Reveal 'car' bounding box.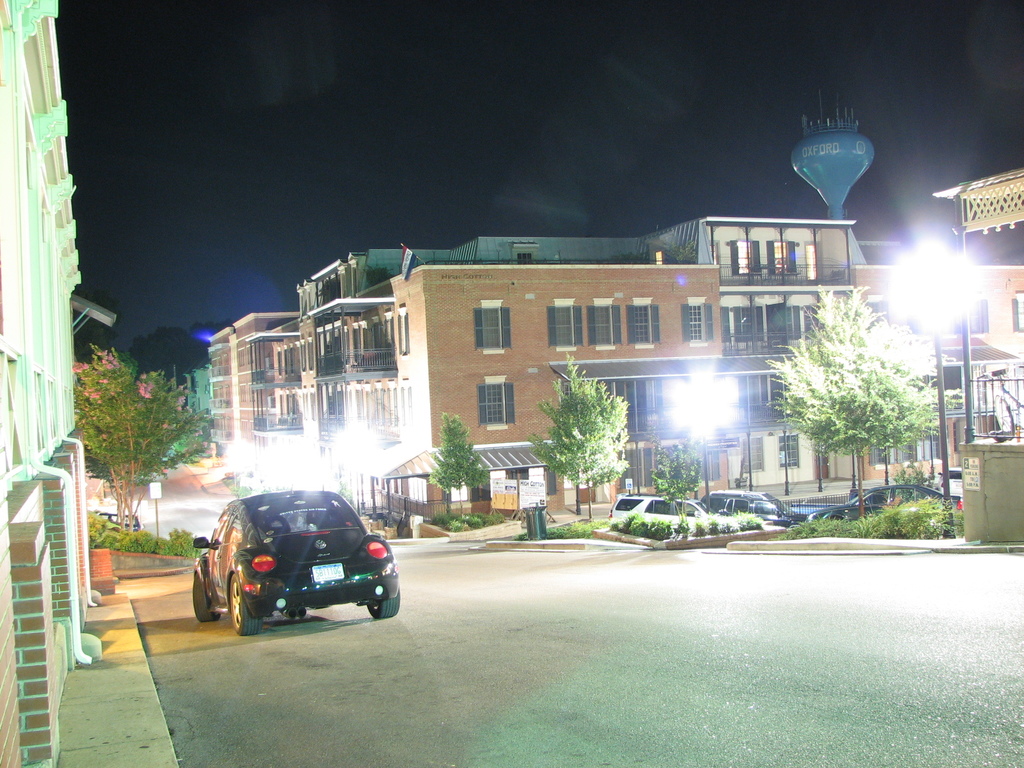
Revealed: Rect(191, 490, 401, 636).
